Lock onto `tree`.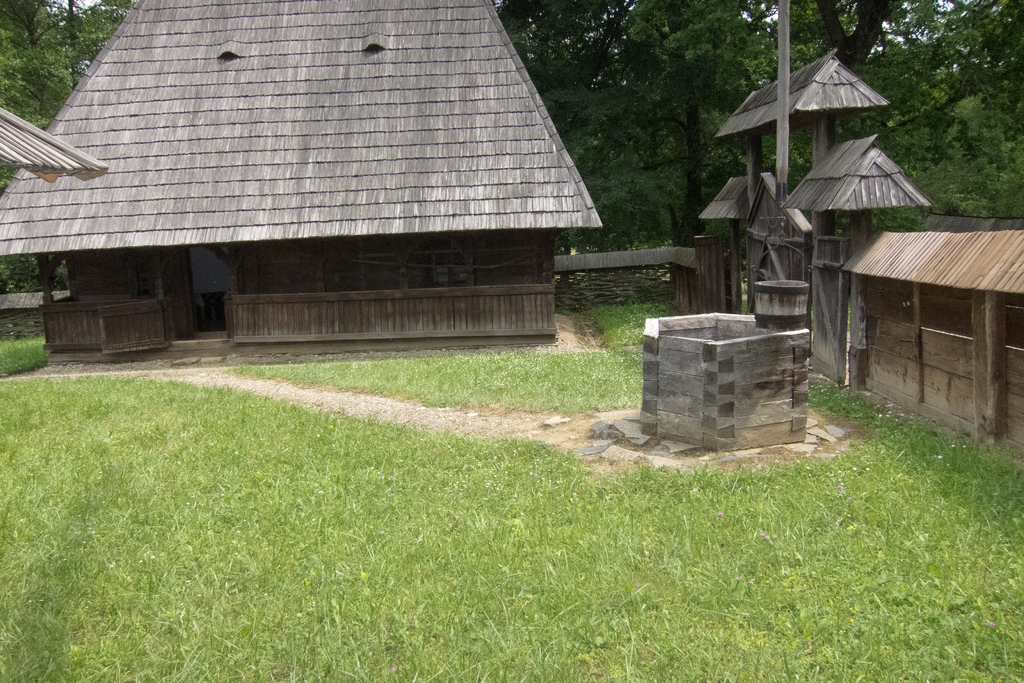
Locked: bbox=[0, 0, 146, 204].
